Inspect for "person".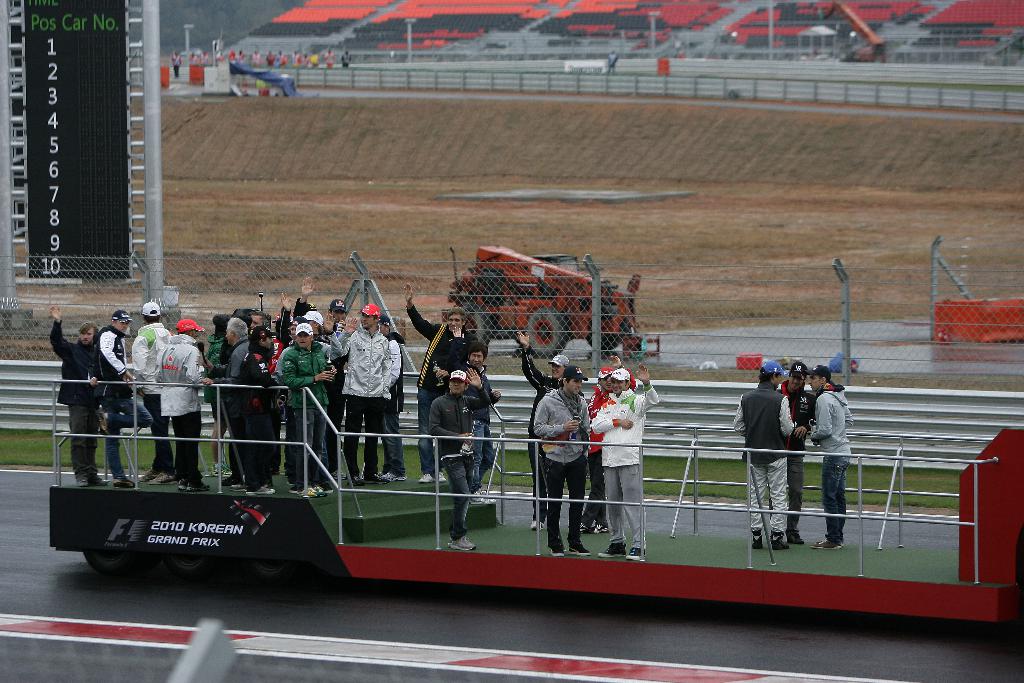
Inspection: Rect(607, 51, 618, 76).
